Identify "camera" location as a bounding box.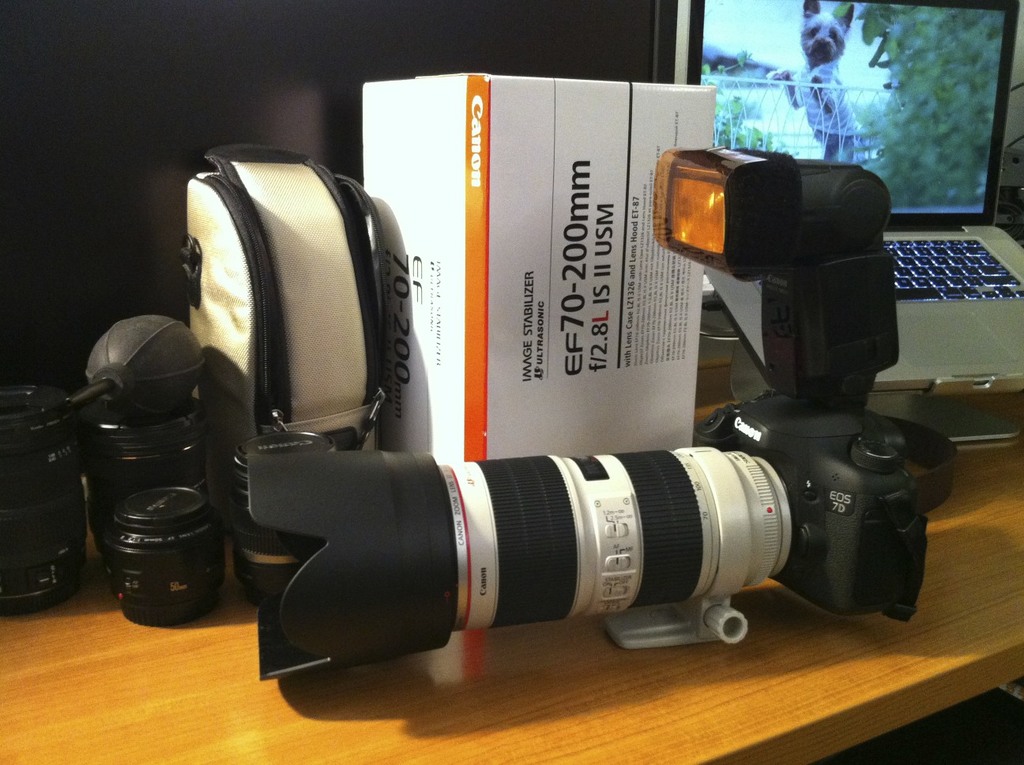
(x1=231, y1=430, x2=323, y2=598).
